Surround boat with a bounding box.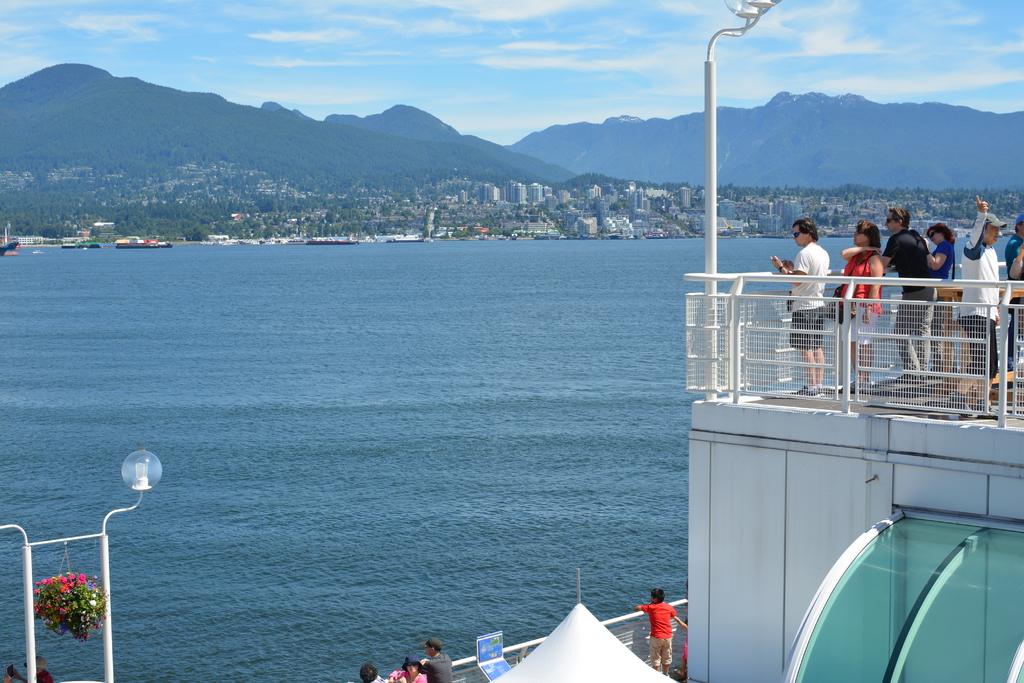
0/230/24/254.
